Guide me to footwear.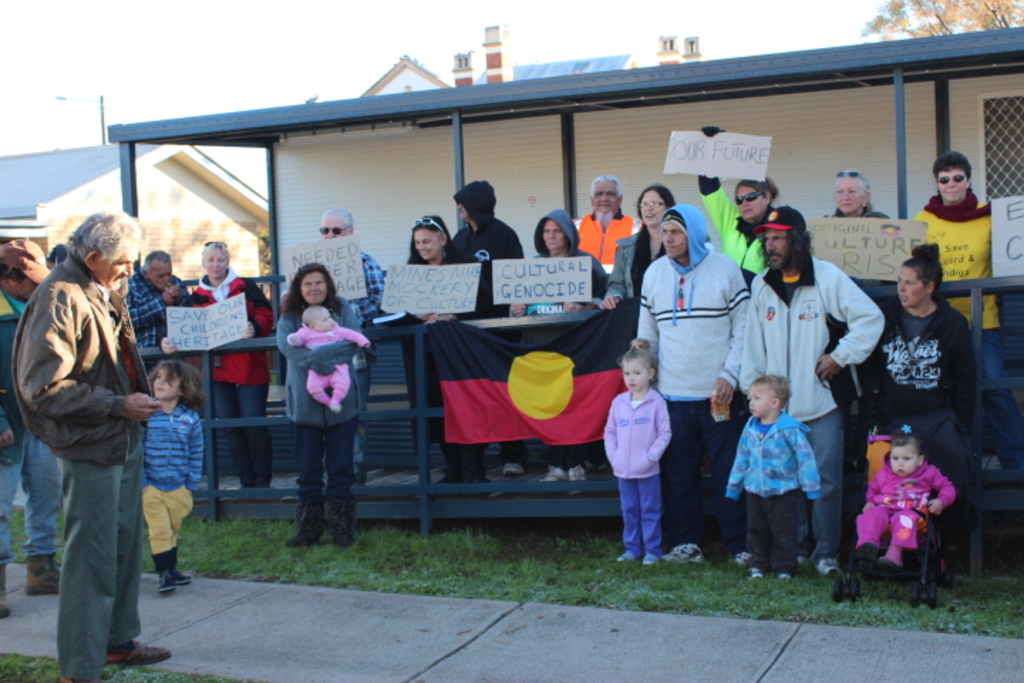
Guidance: select_region(647, 551, 657, 568).
